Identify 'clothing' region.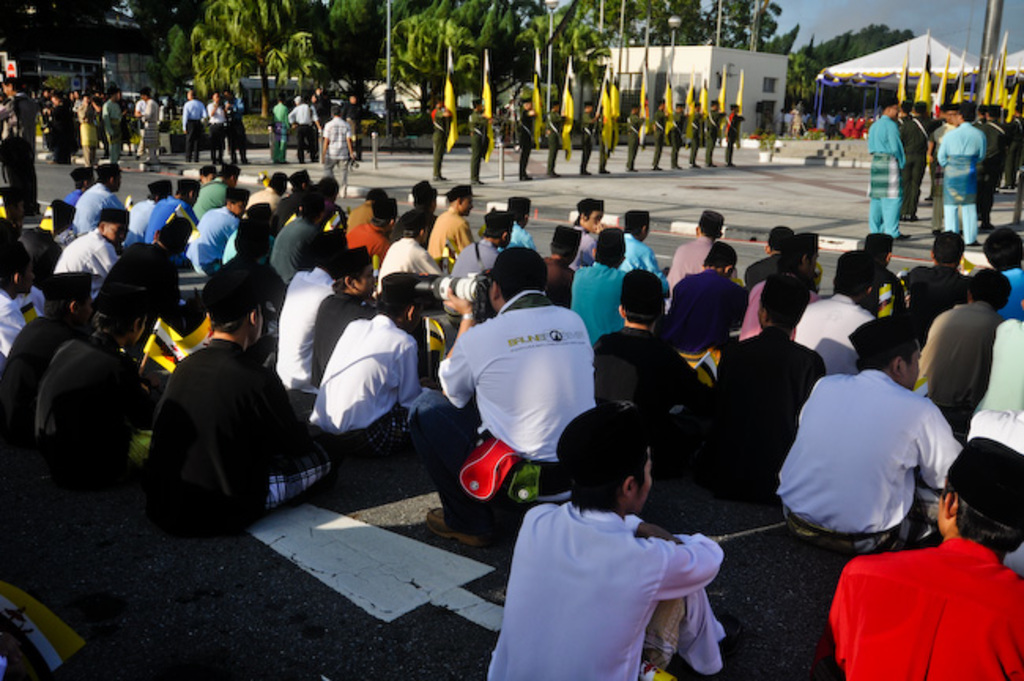
Region: Rect(520, 115, 532, 172).
